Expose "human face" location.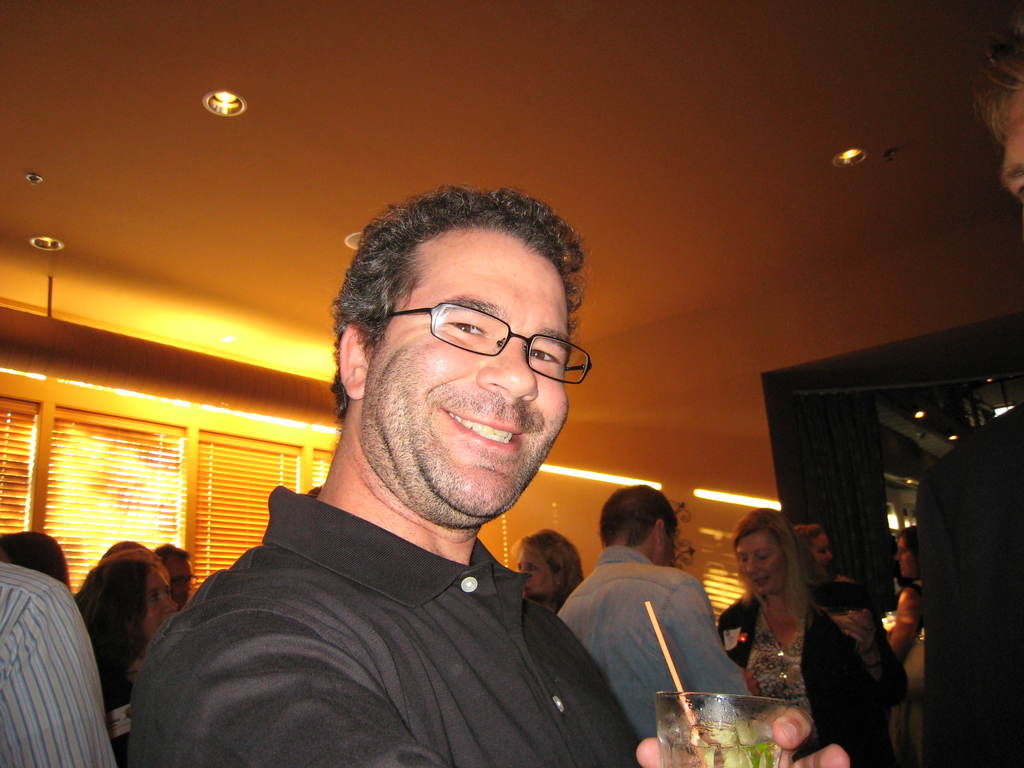
Exposed at locate(372, 229, 570, 531).
